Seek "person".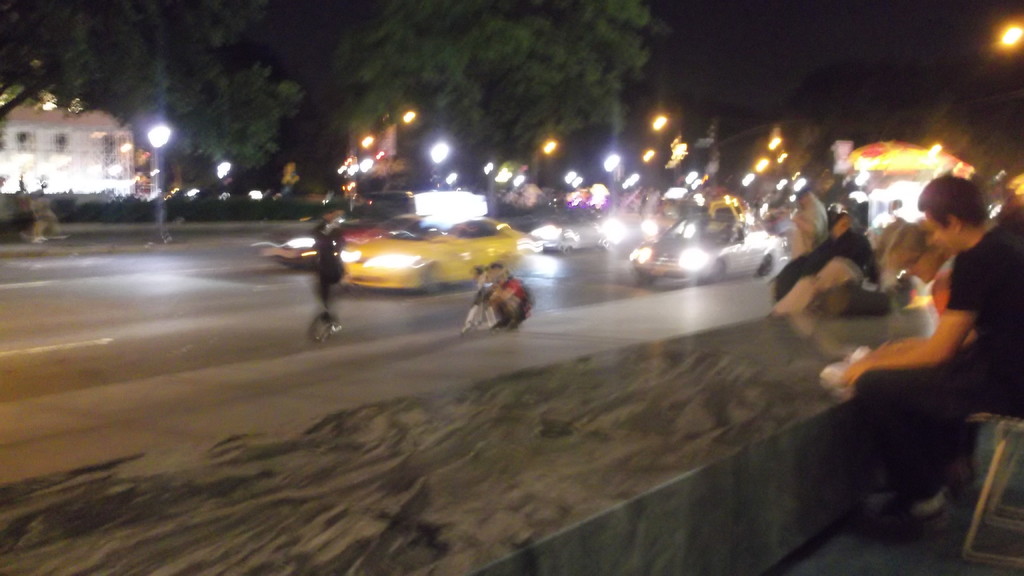
BBox(24, 182, 66, 243).
